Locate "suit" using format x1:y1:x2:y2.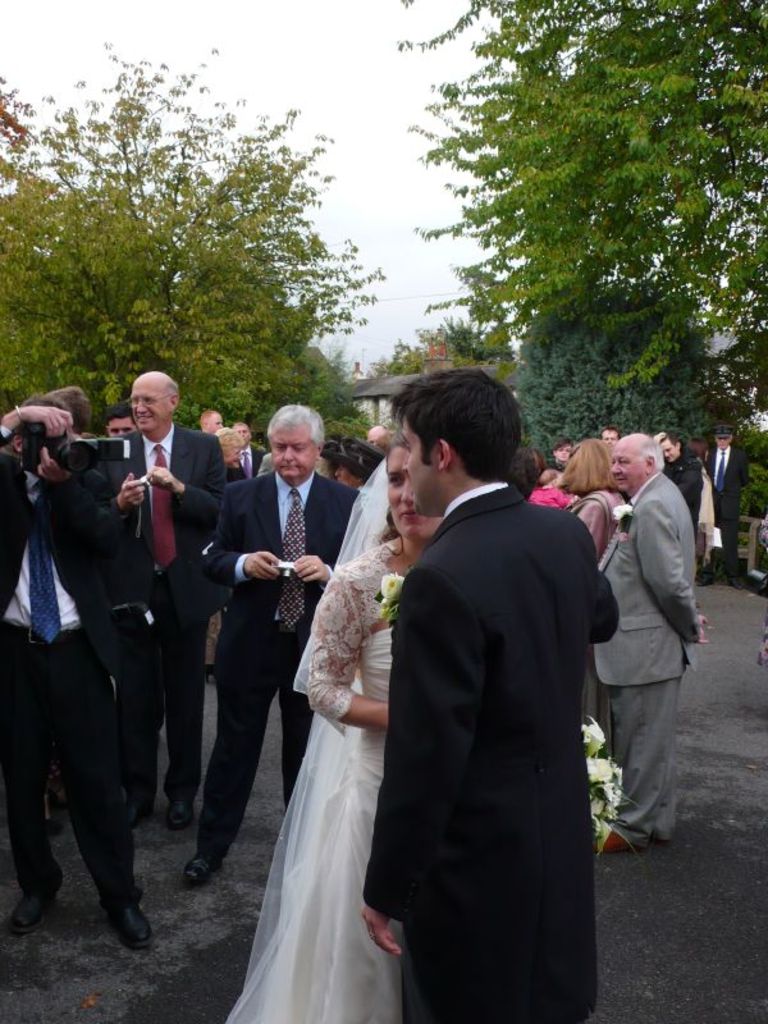
0:429:143:929.
